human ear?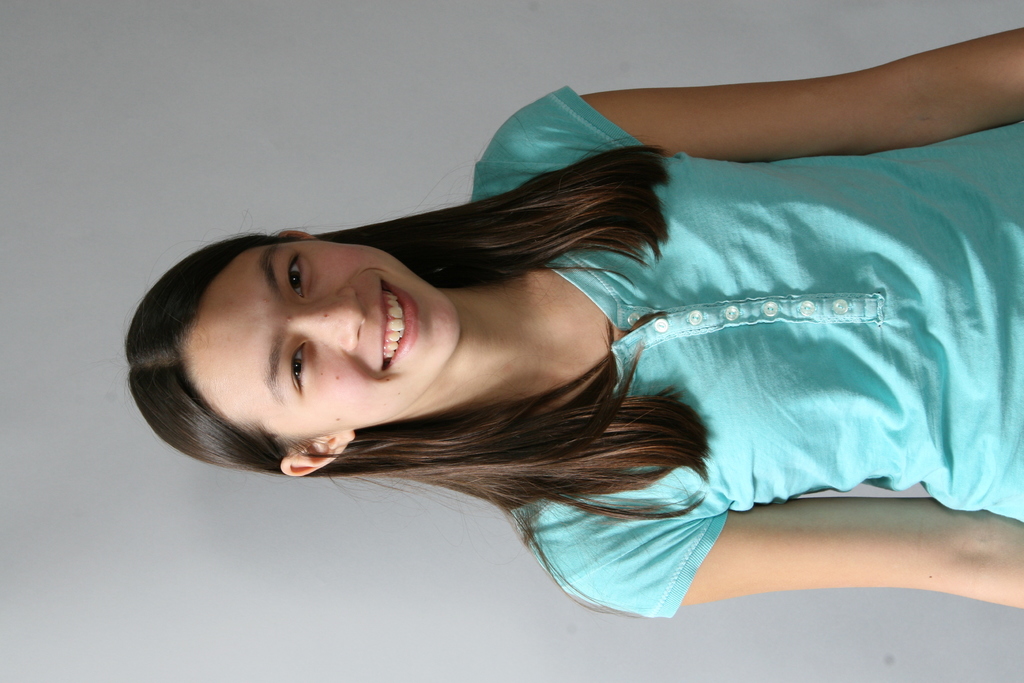
detection(280, 231, 318, 243)
